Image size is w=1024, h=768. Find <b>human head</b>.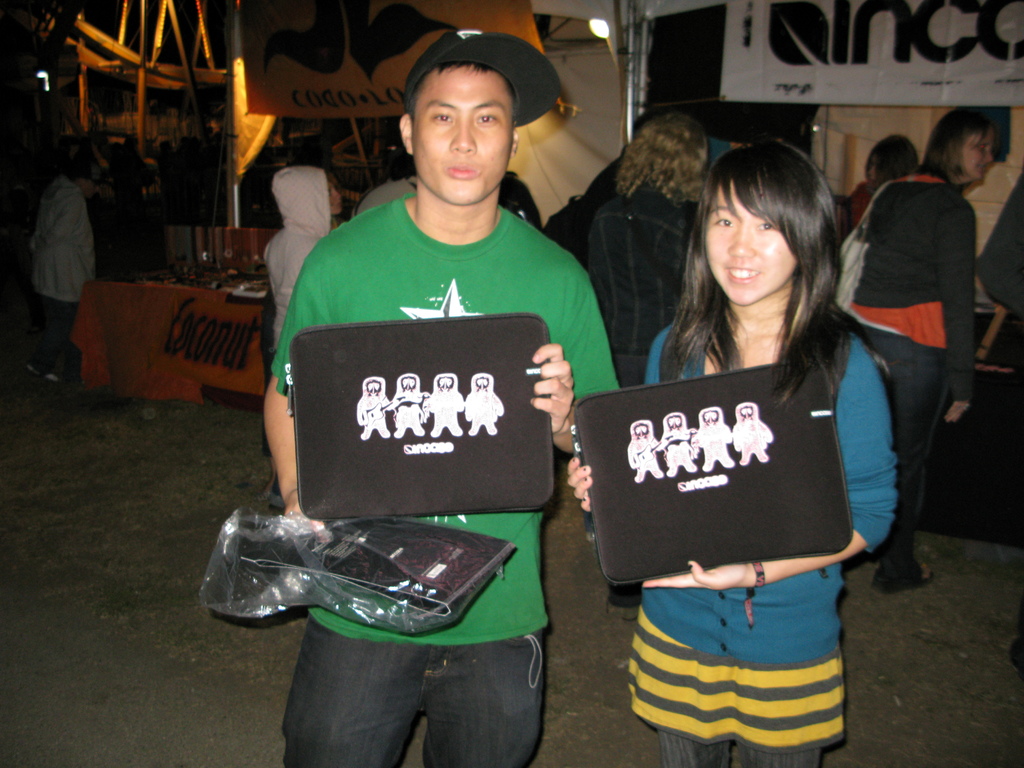
pyautogui.locateOnScreen(376, 17, 556, 204).
